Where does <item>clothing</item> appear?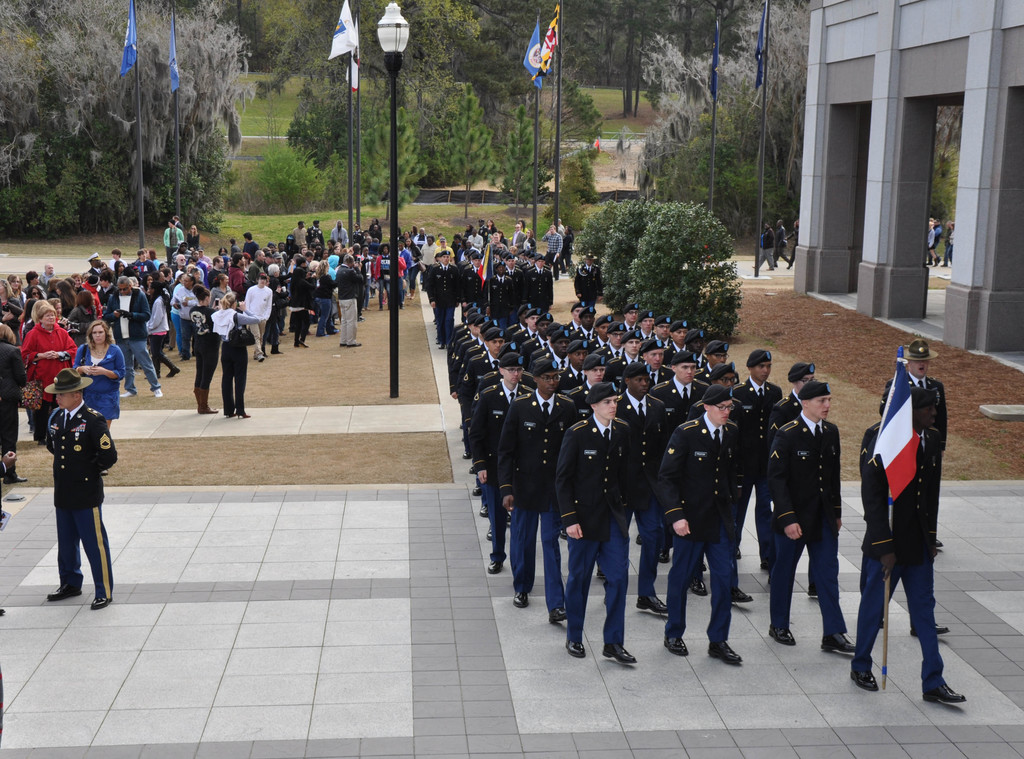
Appears at BBox(659, 416, 749, 639).
